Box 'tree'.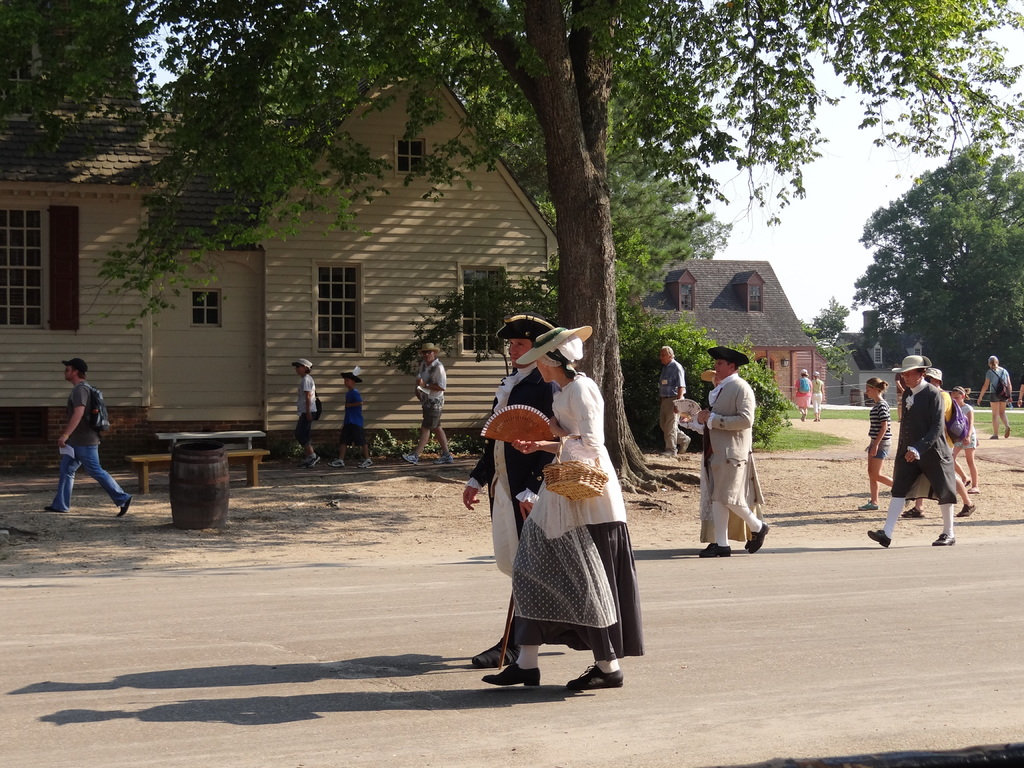
BBox(850, 146, 1018, 369).
